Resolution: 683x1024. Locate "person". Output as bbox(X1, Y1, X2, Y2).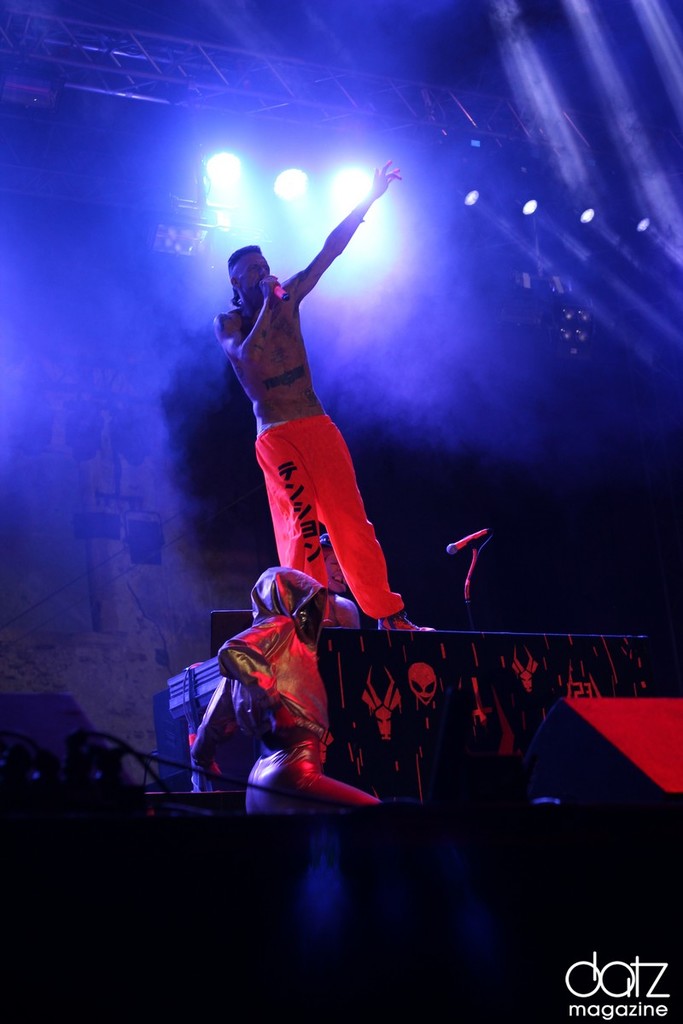
bbox(187, 566, 382, 812).
